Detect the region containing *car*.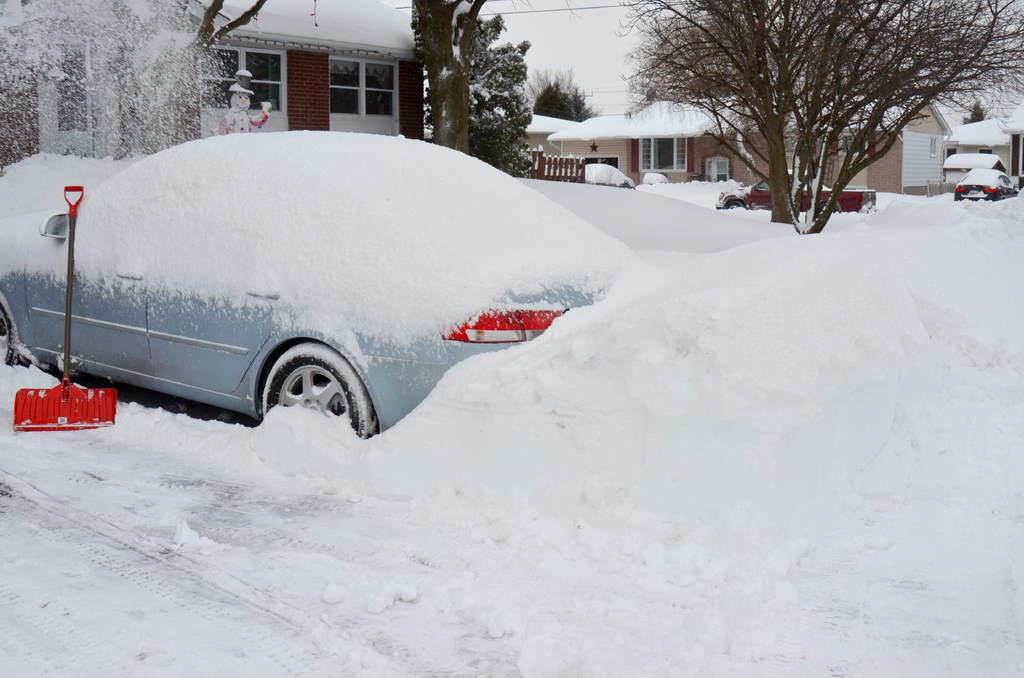
{"x1": 13, "y1": 129, "x2": 679, "y2": 446}.
